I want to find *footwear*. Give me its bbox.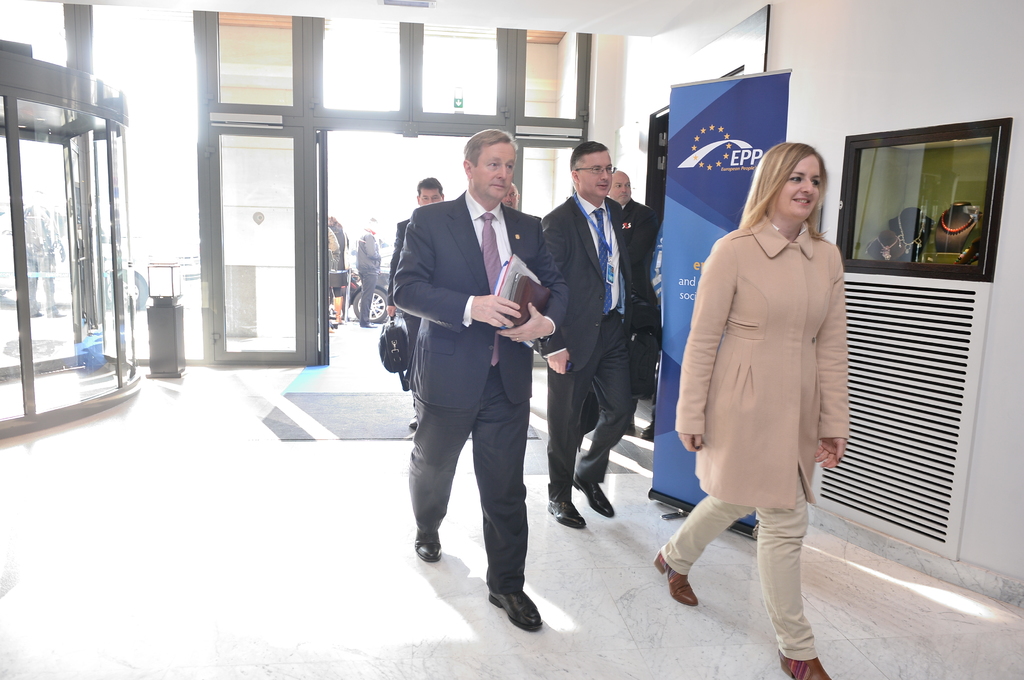
653:551:700:607.
